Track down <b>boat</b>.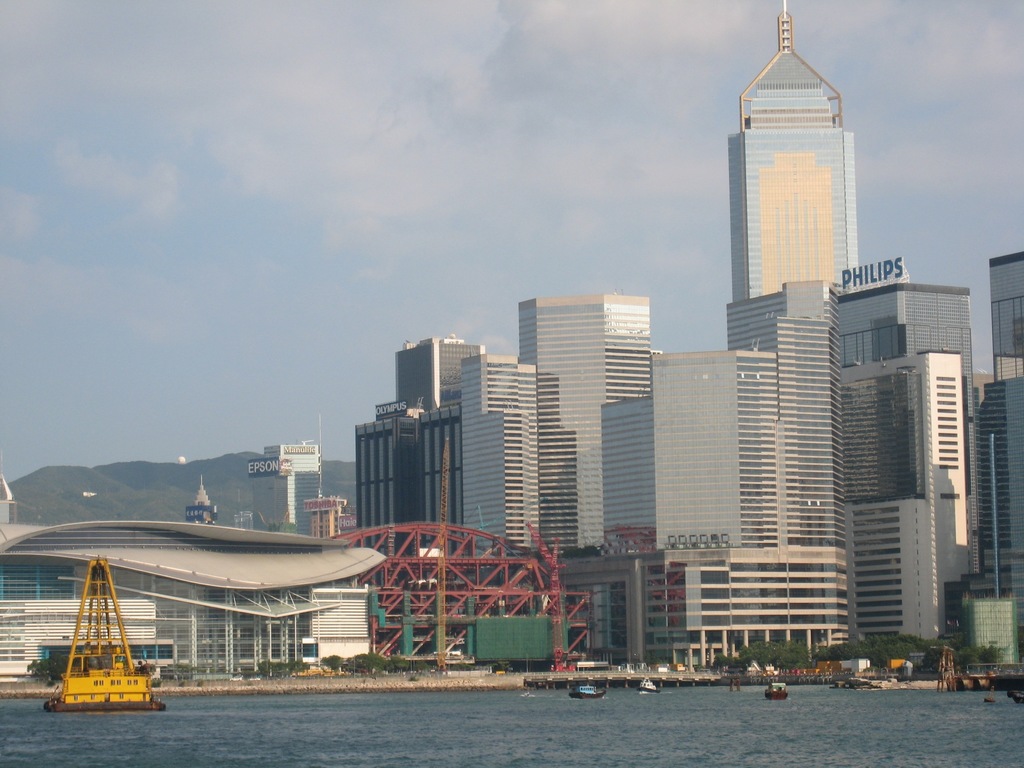
Tracked to l=634, t=675, r=661, b=693.
